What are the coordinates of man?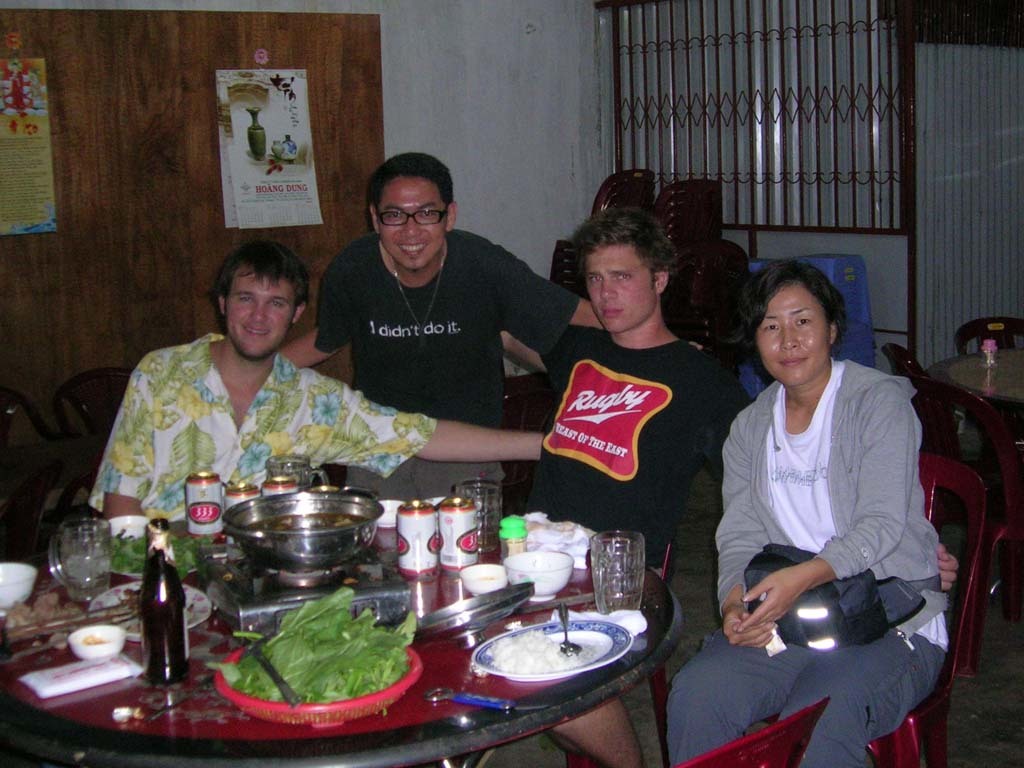
left=523, top=203, right=959, bottom=767.
